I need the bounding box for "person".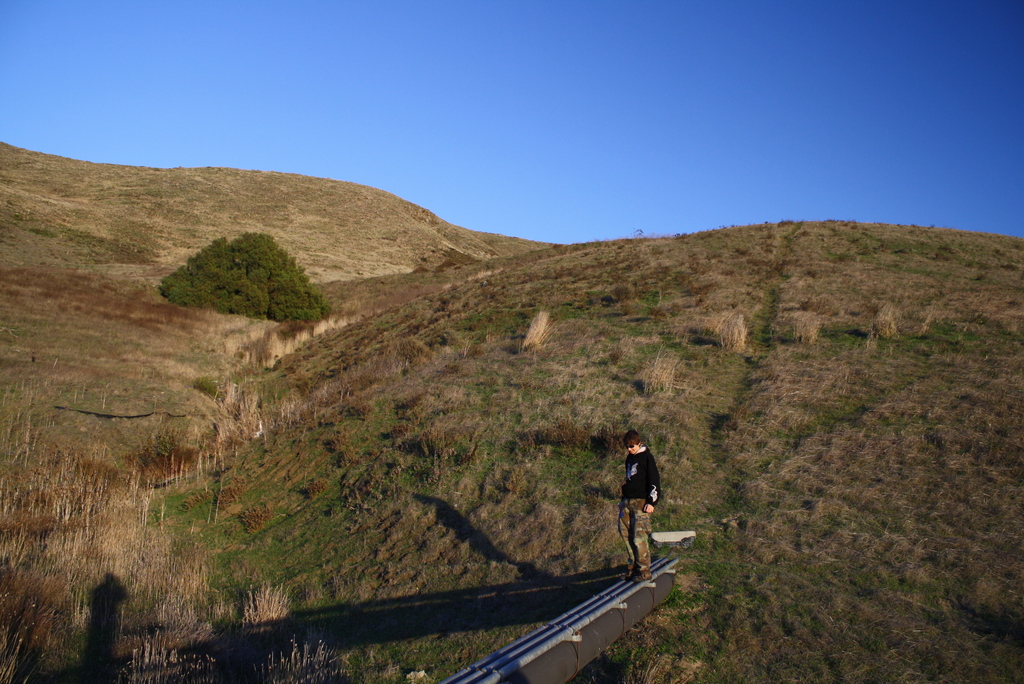
Here it is: l=616, t=425, r=666, b=583.
